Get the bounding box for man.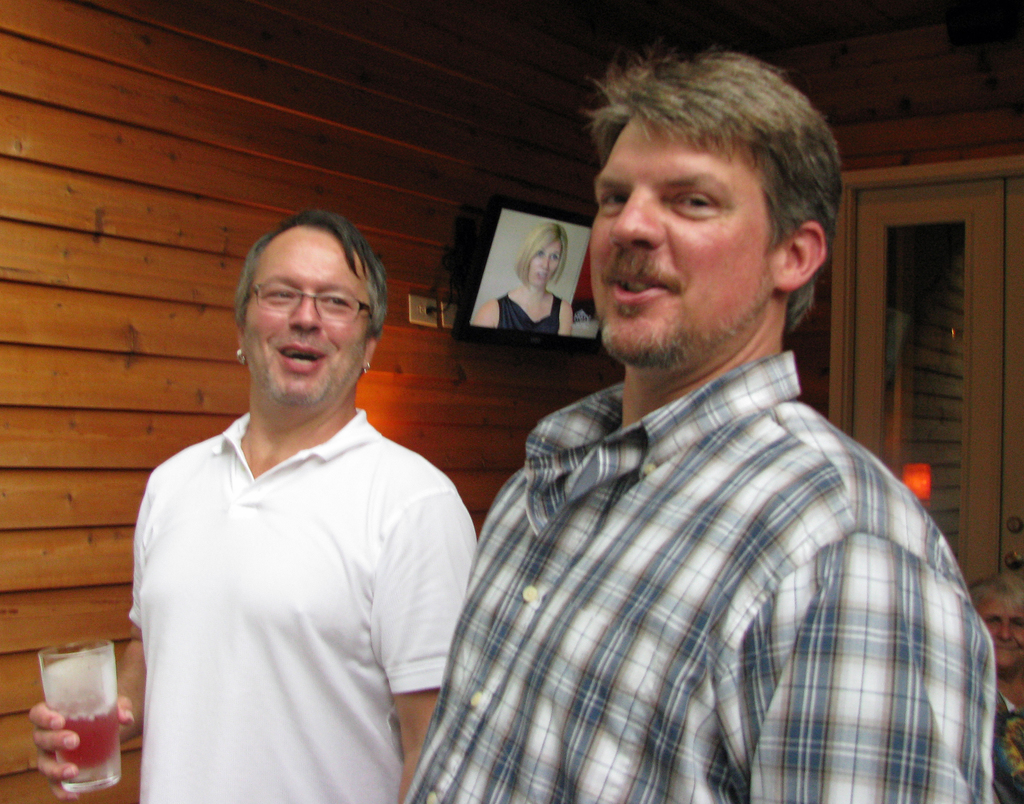
(x1=405, y1=47, x2=999, y2=803).
